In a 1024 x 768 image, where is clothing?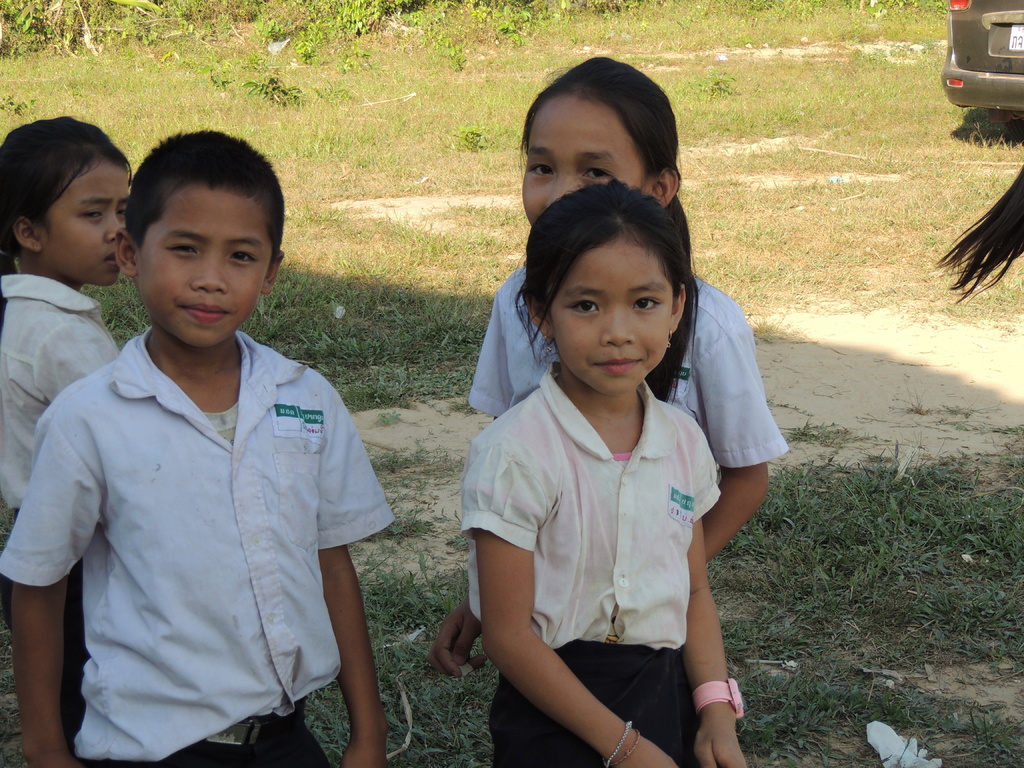
BBox(467, 271, 788, 653).
